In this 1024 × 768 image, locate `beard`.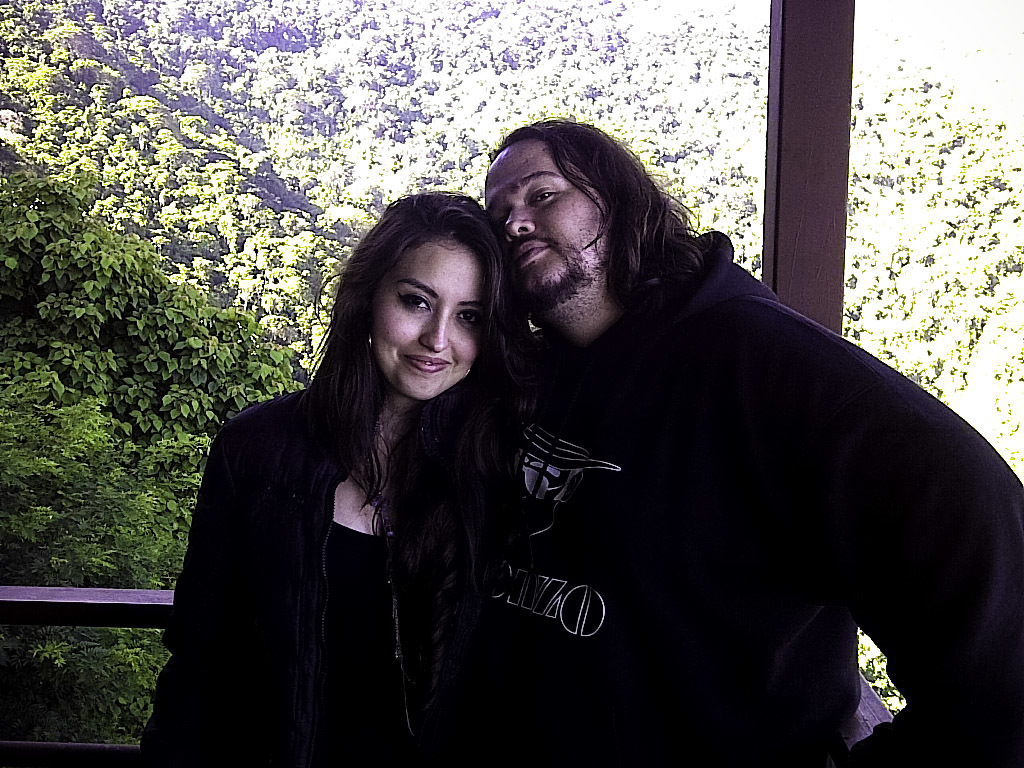
Bounding box: l=511, t=240, r=583, b=317.
